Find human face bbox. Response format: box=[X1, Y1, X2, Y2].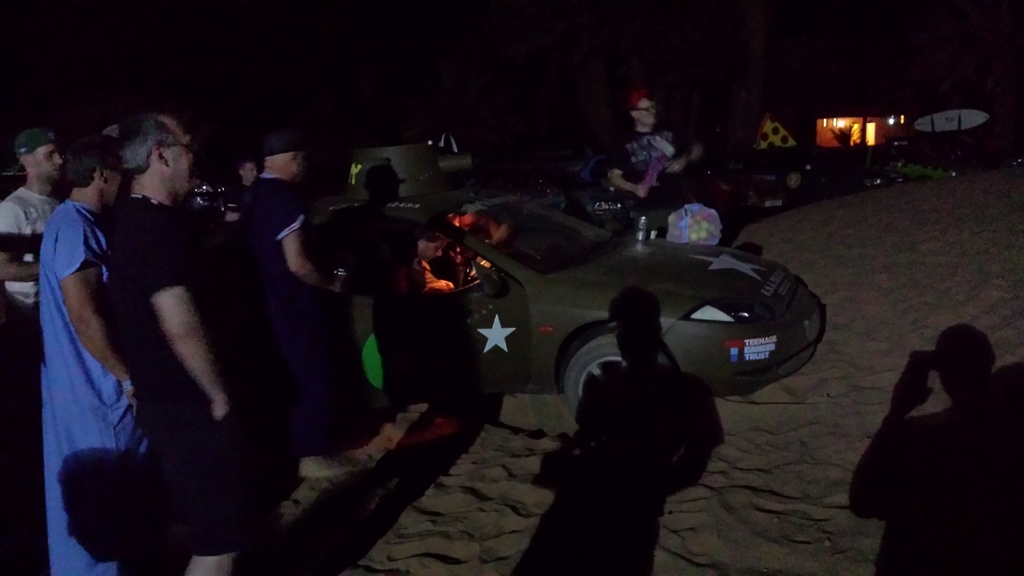
box=[637, 101, 656, 129].
